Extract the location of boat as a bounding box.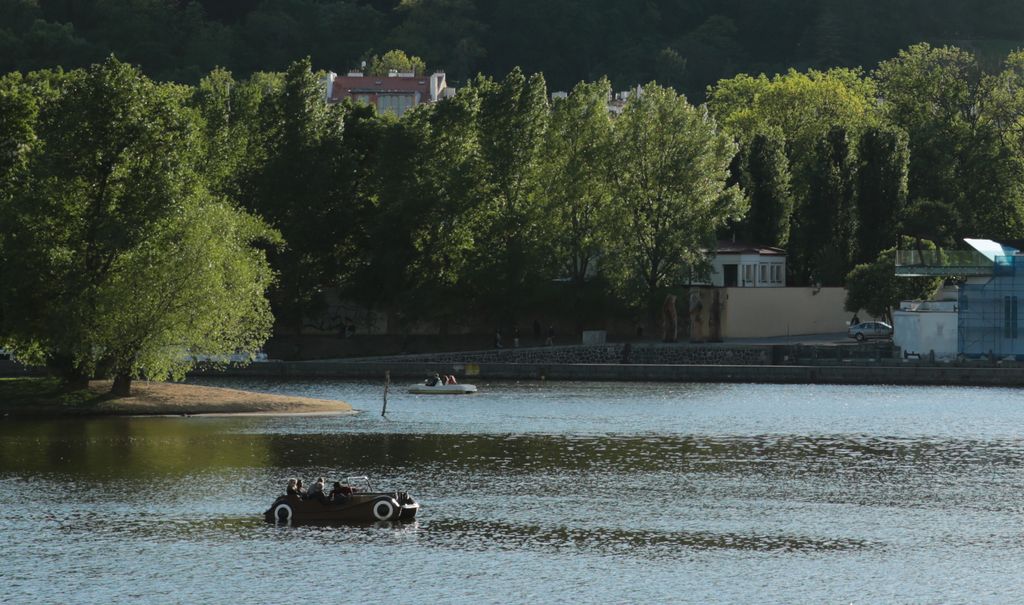
rect(262, 476, 403, 534).
